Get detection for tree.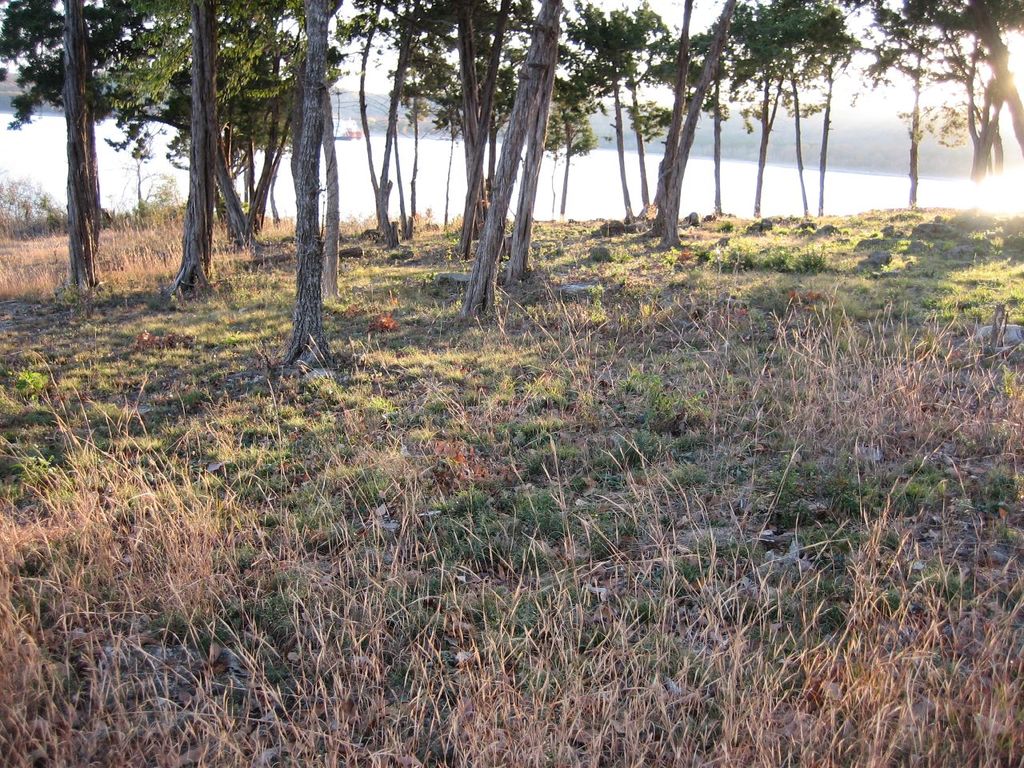
Detection: select_region(792, 2, 885, 216).
